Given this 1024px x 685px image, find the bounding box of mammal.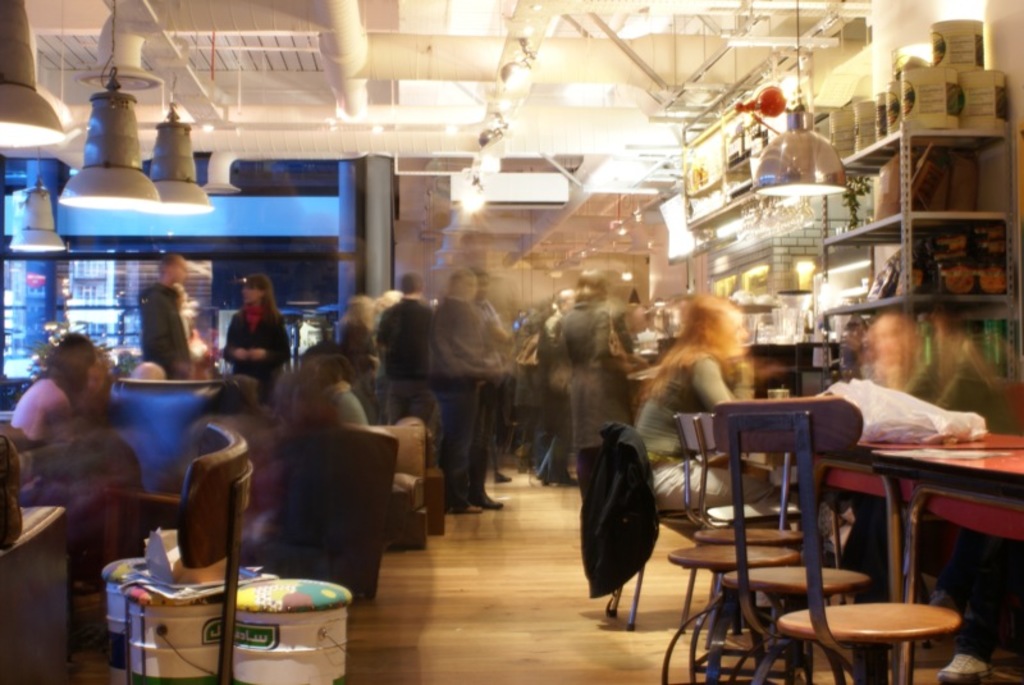
<box>221,271,287,401</box>.
